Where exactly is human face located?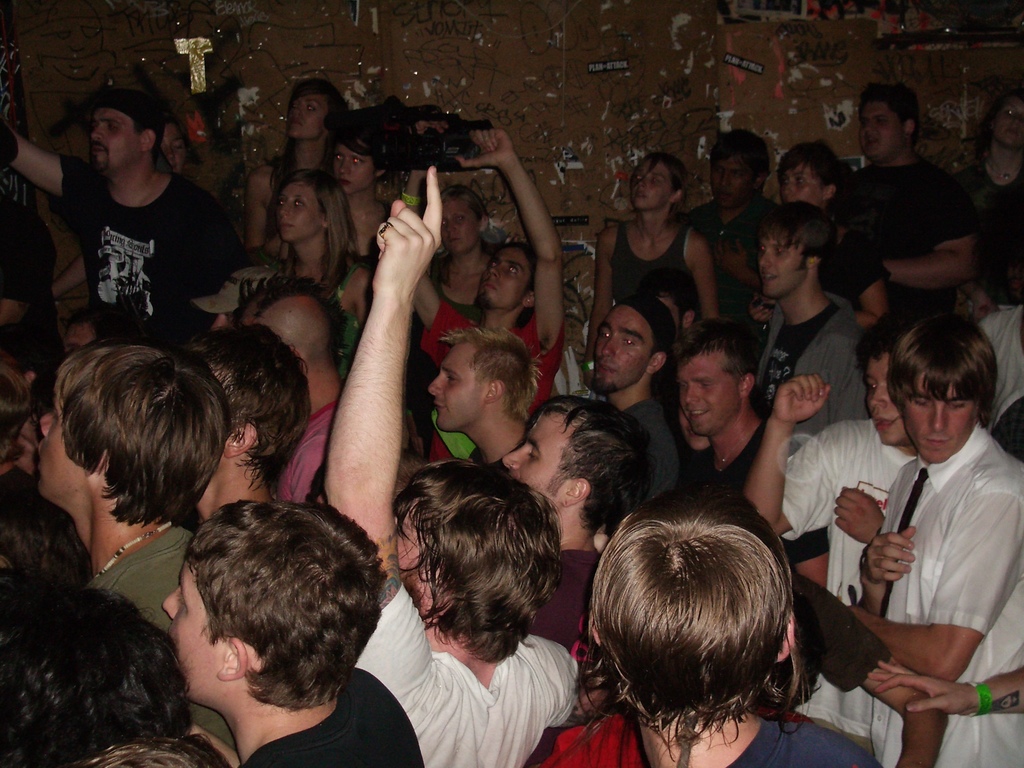
Its bounding box is [left=774, top=159, right=830, bottom=204].
